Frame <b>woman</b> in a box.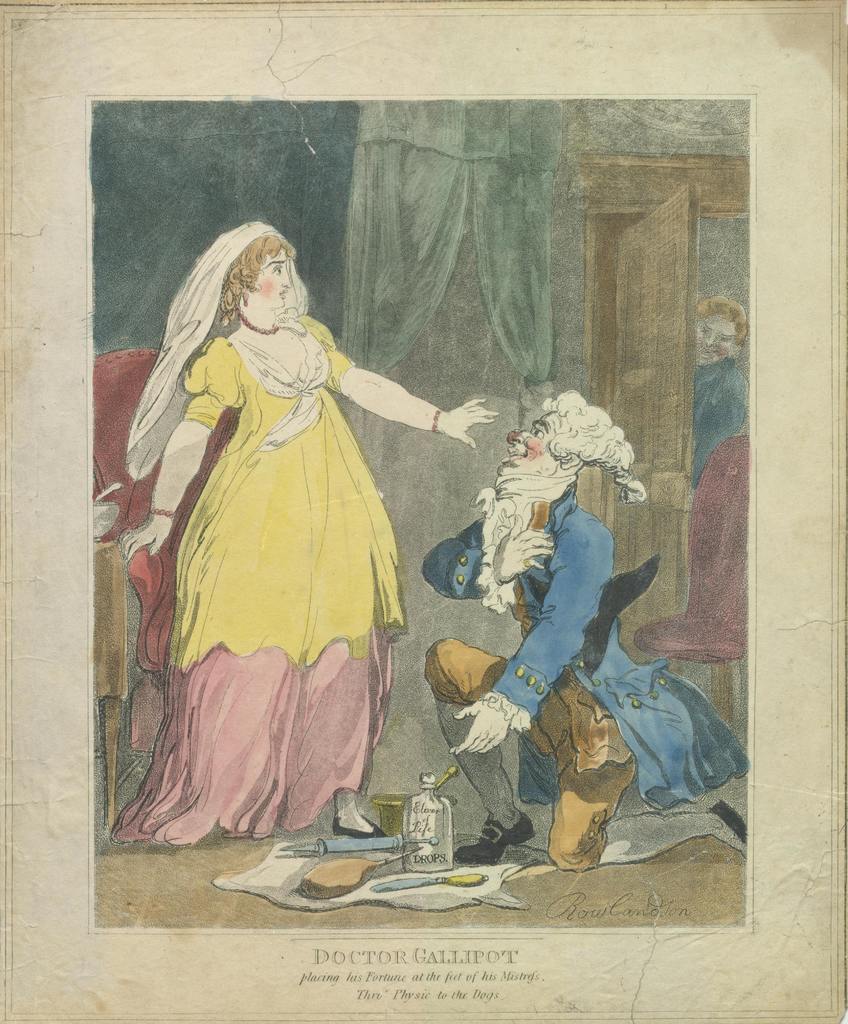
124, 203, 465, 794.
